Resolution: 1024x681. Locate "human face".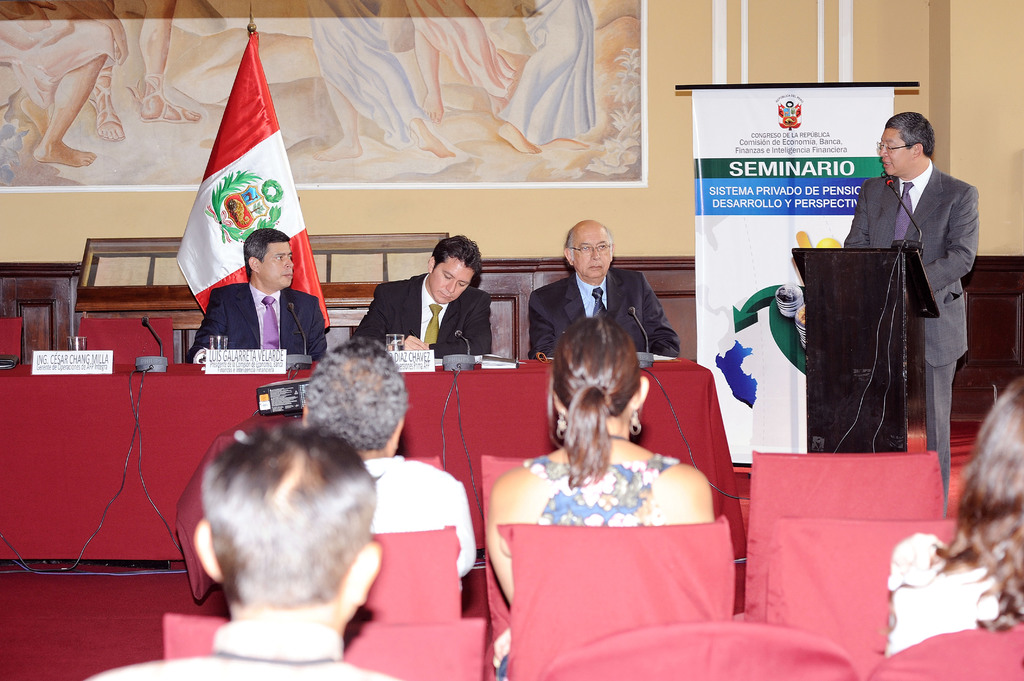
Rect(429, 257, 474, 303).
